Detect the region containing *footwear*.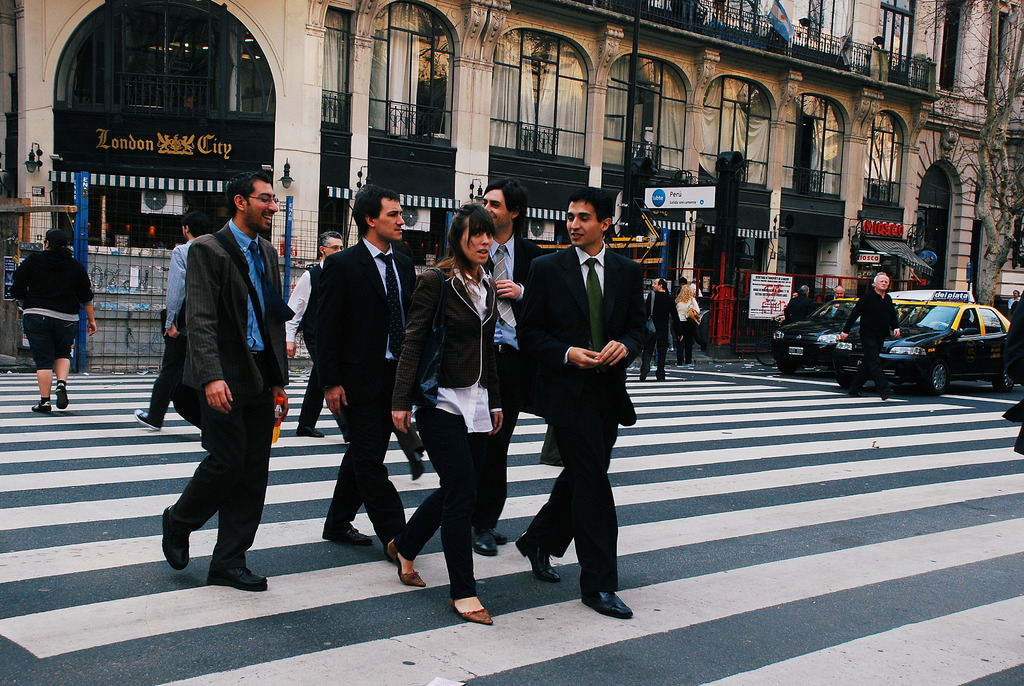
[x1=516, y1=532, x2=564, y2=587].
